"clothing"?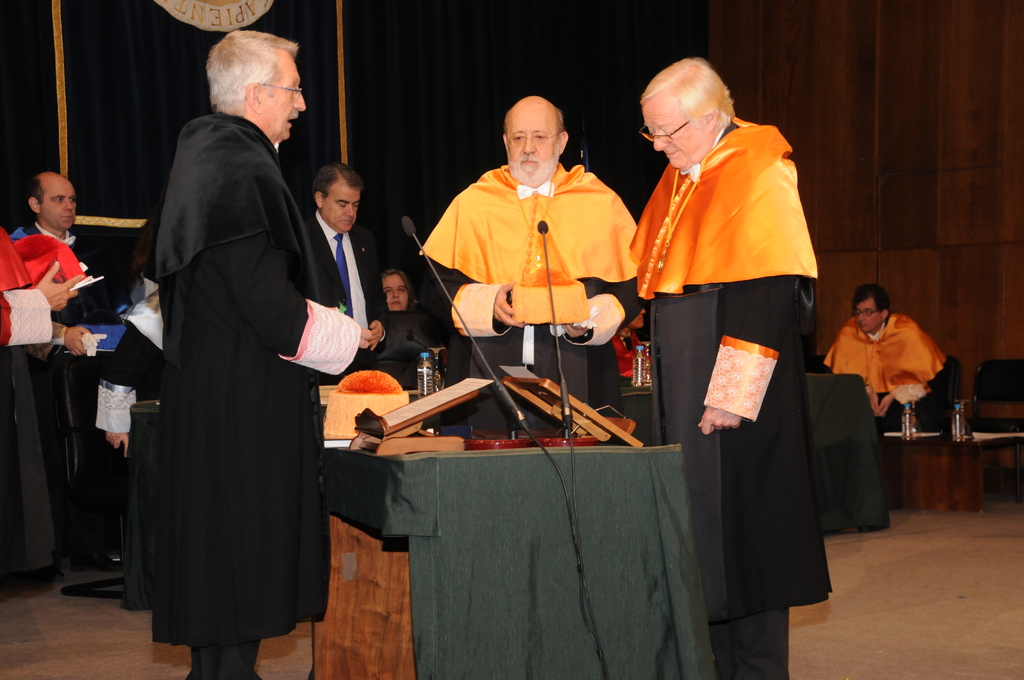
602:329:646:375
